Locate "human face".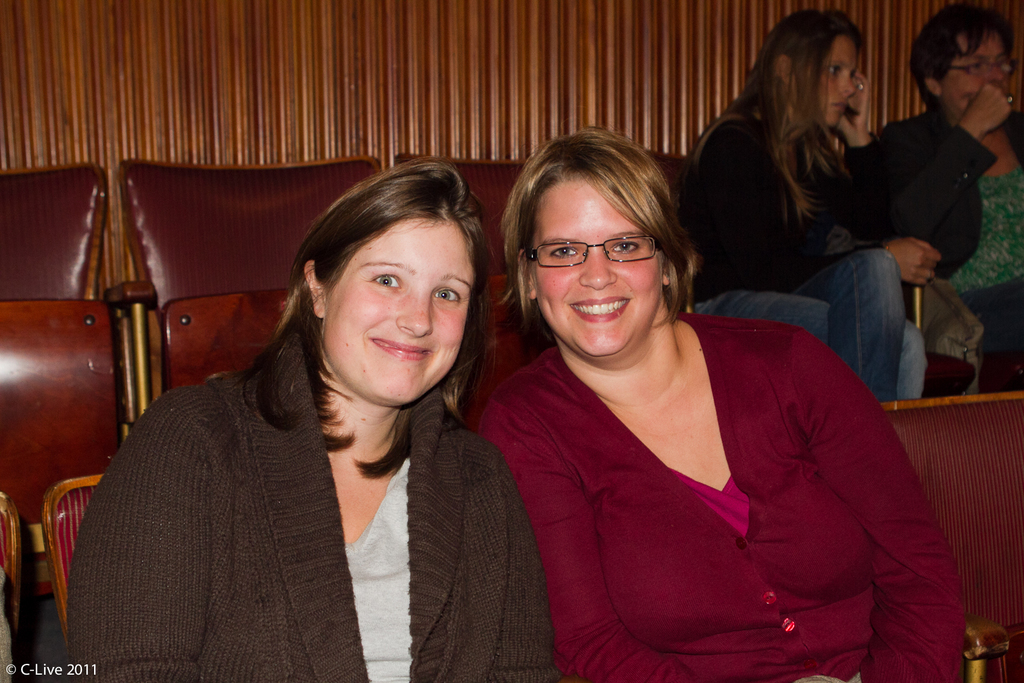
Bounding box: bbox=(533, 179, 666, 352).
